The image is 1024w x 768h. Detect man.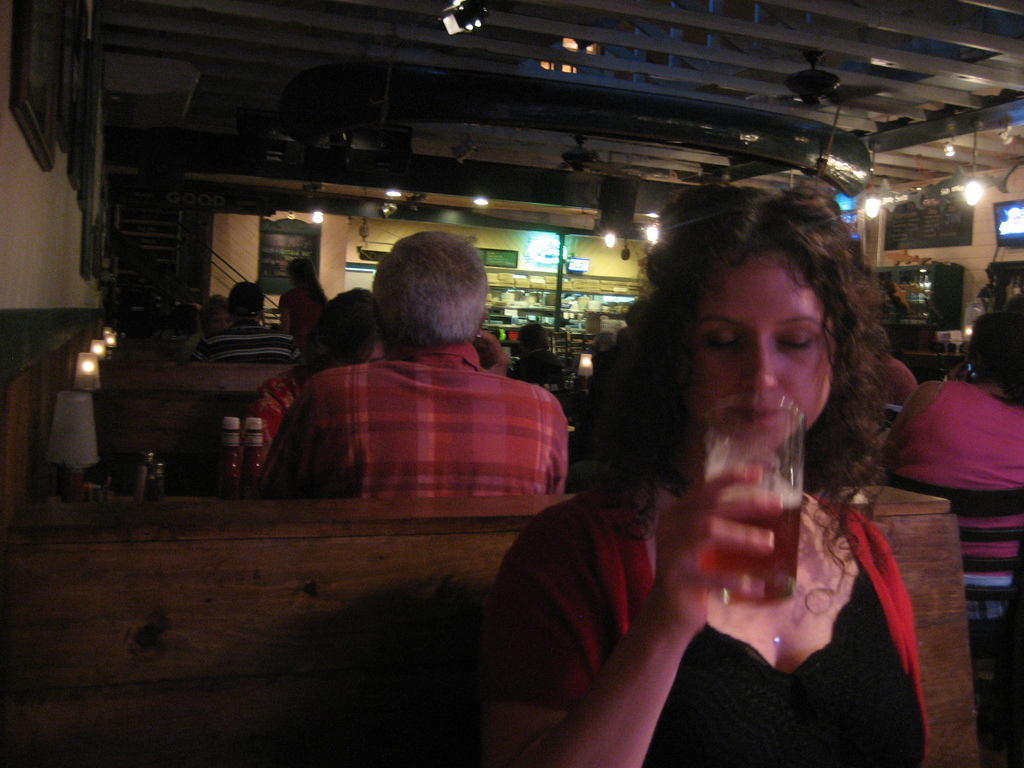
Detection: 253/219/569/492.
